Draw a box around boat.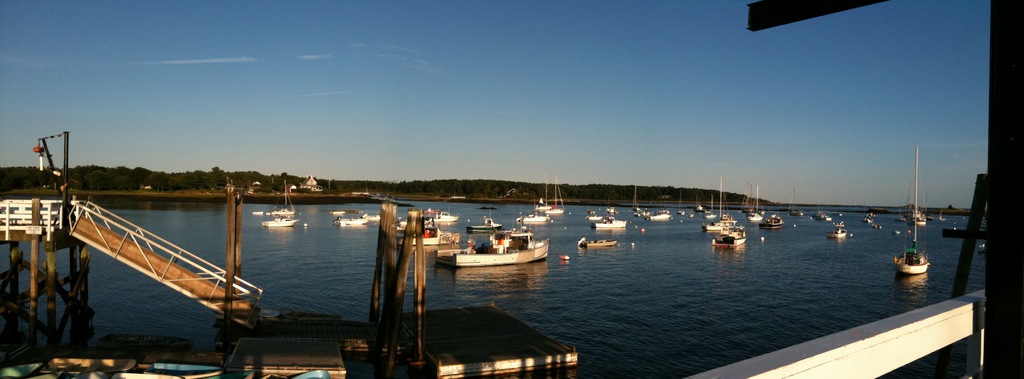
<region>398, 216, 447, 252</region>.
